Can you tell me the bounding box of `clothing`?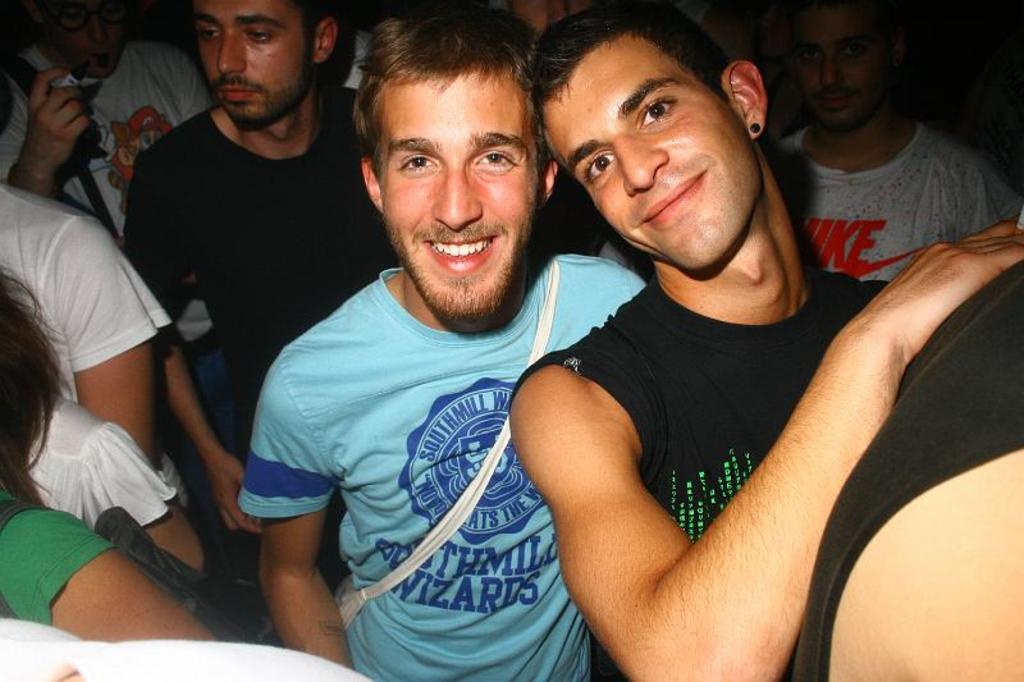
{"left": 0, "top": 180, "right": 164, "bottom": 395}.
